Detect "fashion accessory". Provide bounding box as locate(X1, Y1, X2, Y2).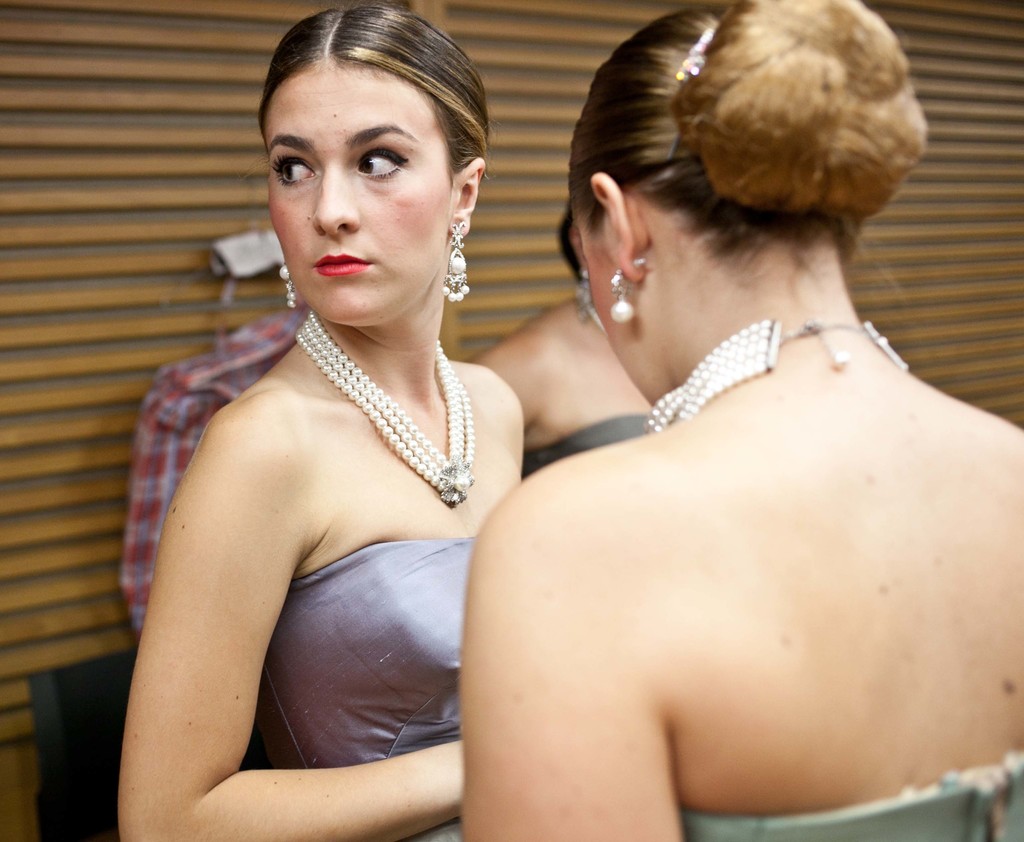
locate(443, 218, 472, 305).
